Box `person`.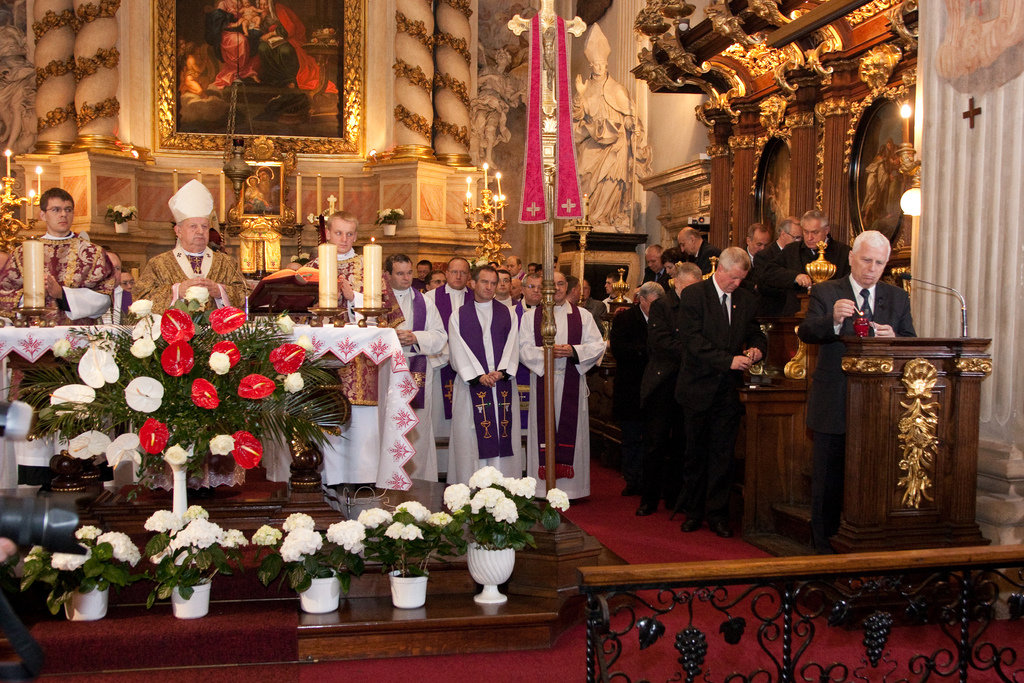
379, 252, 450, 477.
